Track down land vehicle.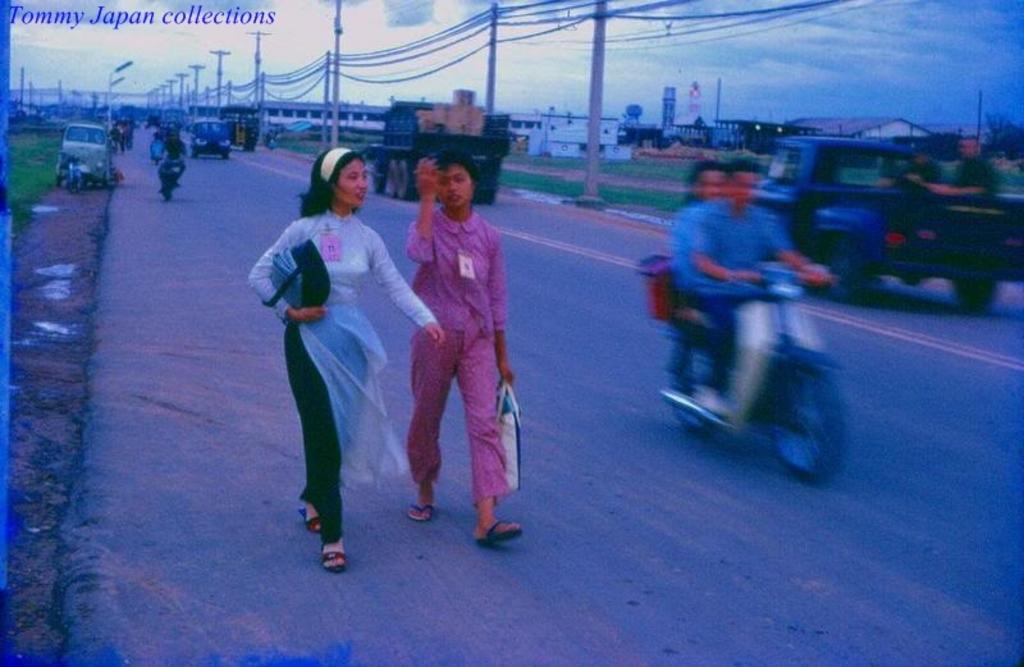
Tracked to (746,127,1023,311).
